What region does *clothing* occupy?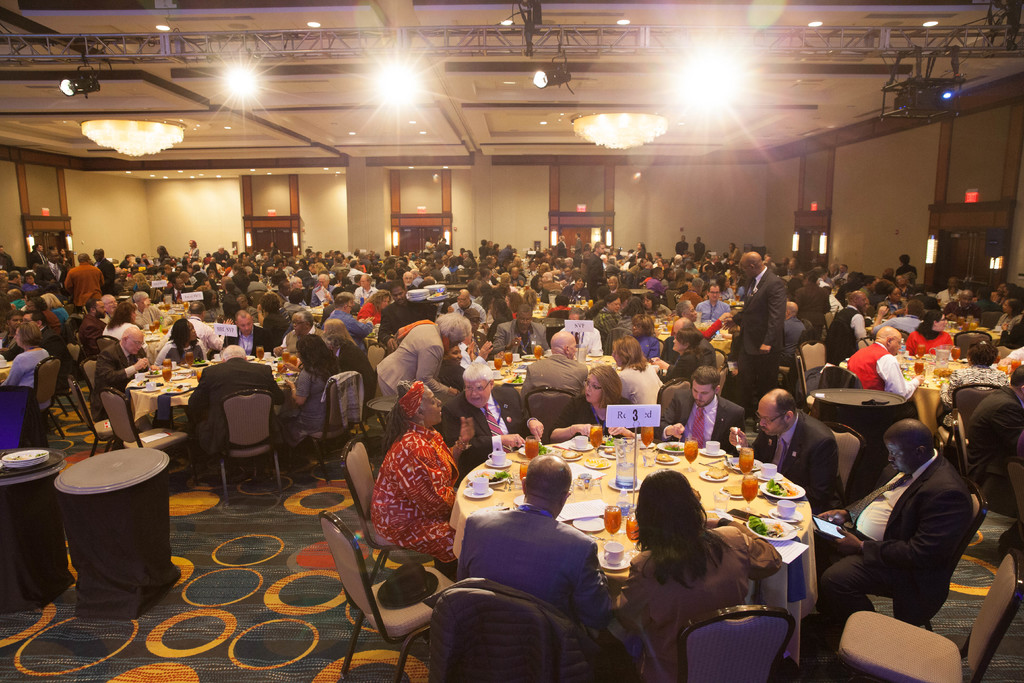
bbox=[653, 375, 745, 456].
